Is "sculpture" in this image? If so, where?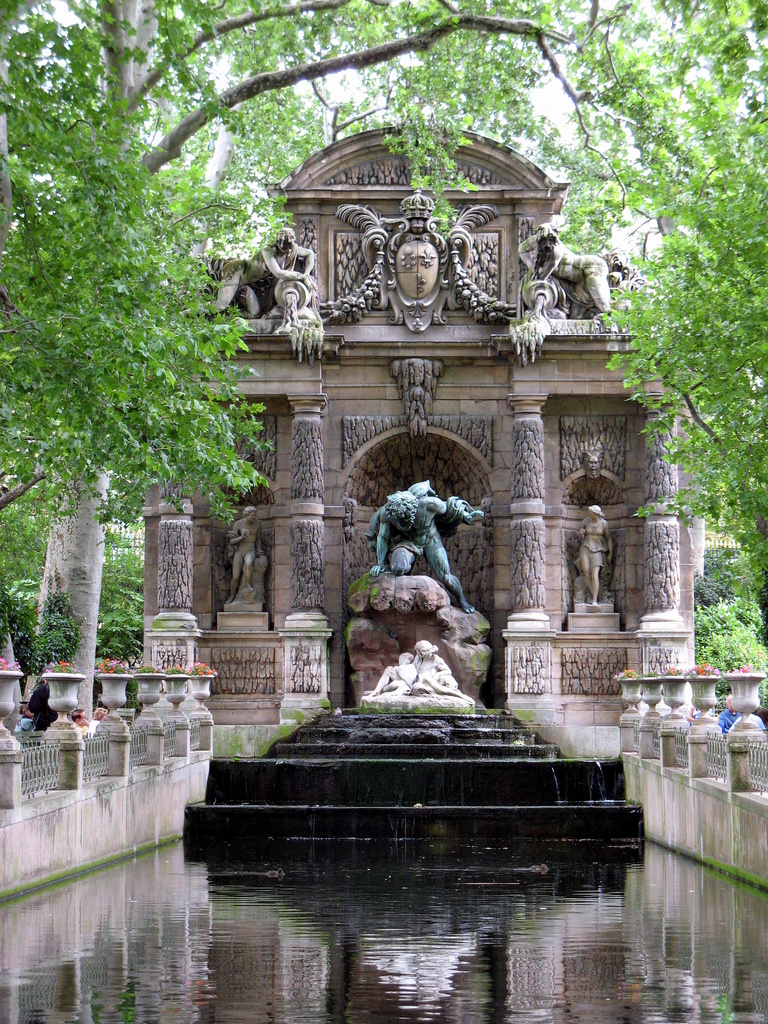
Yes, at <region>364, 482, 481, 607</region>.
